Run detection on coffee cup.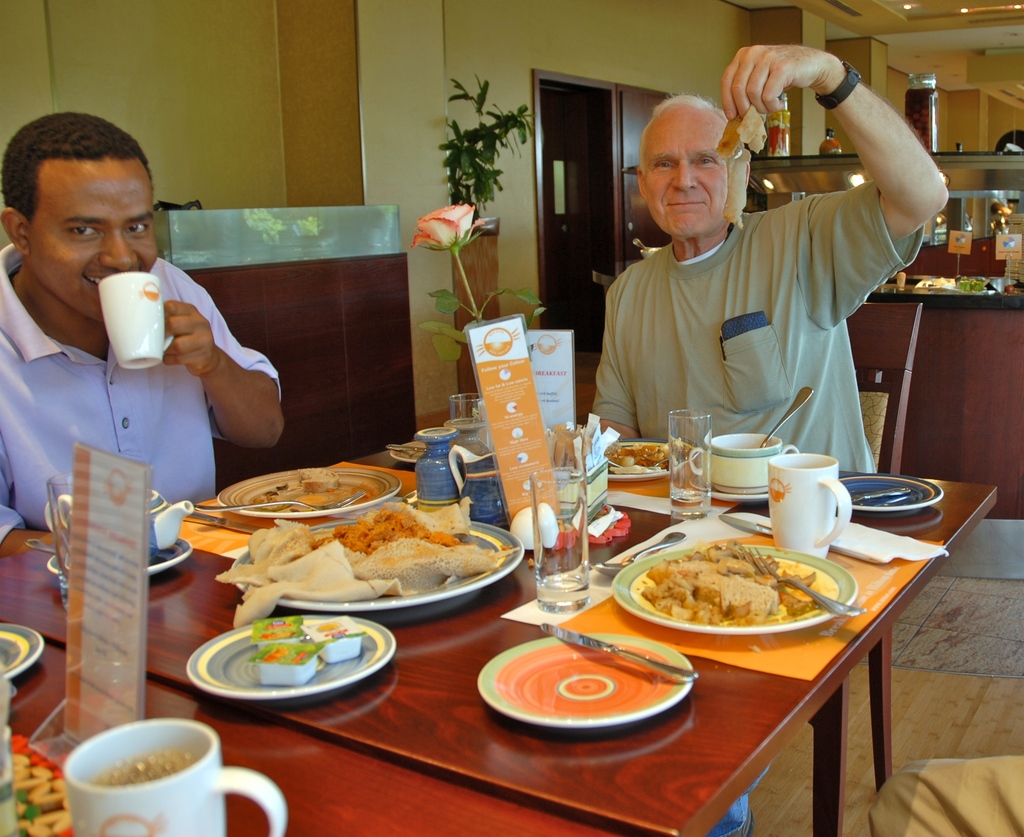
Result: (95, 270, 175, 372).
